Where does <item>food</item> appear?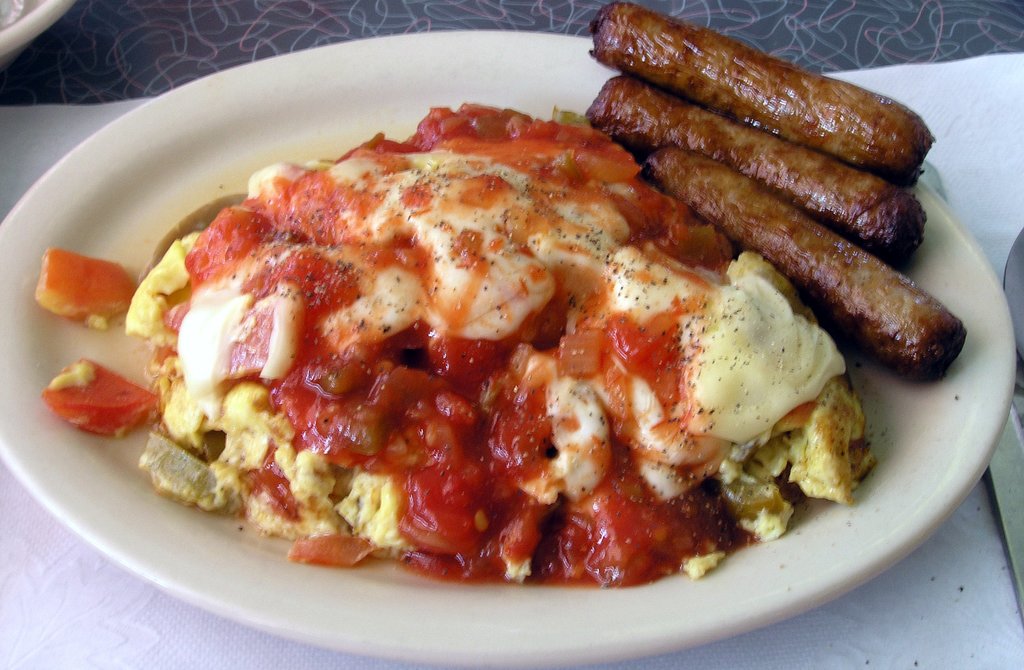
Appears at {"x1": 584, "y1": 70, "x2": 929, "y2": 278}.
